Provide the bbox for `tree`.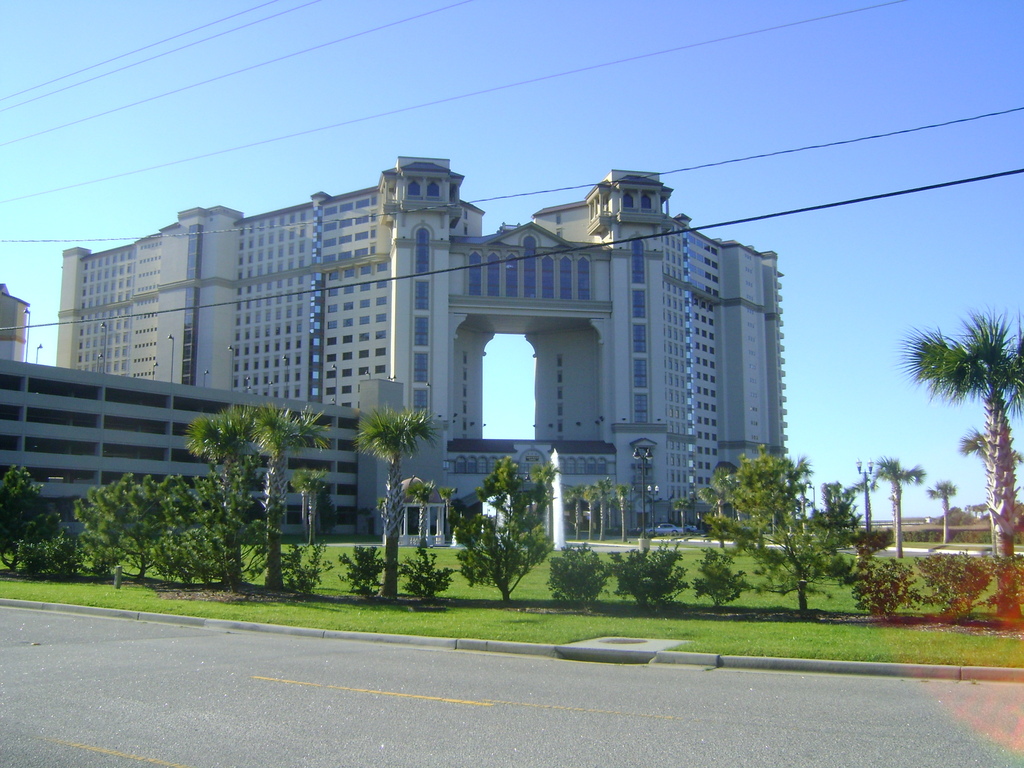
box=[446, 445, 559, 602].
